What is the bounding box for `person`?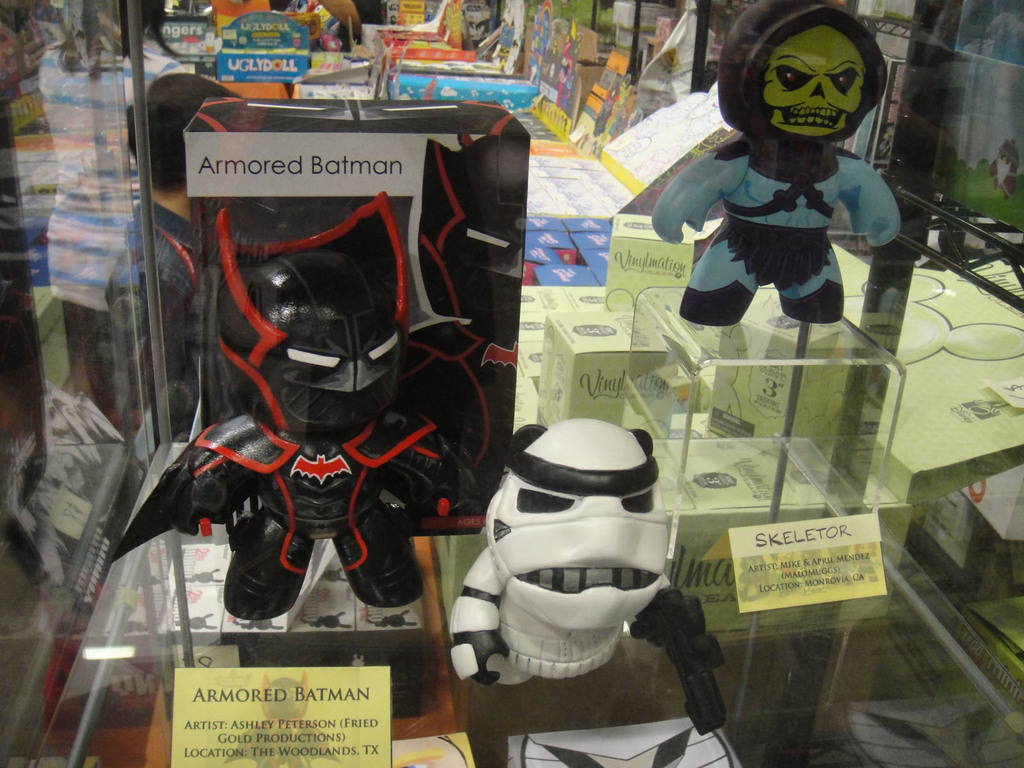
locate(97, 77, 256, 442).
